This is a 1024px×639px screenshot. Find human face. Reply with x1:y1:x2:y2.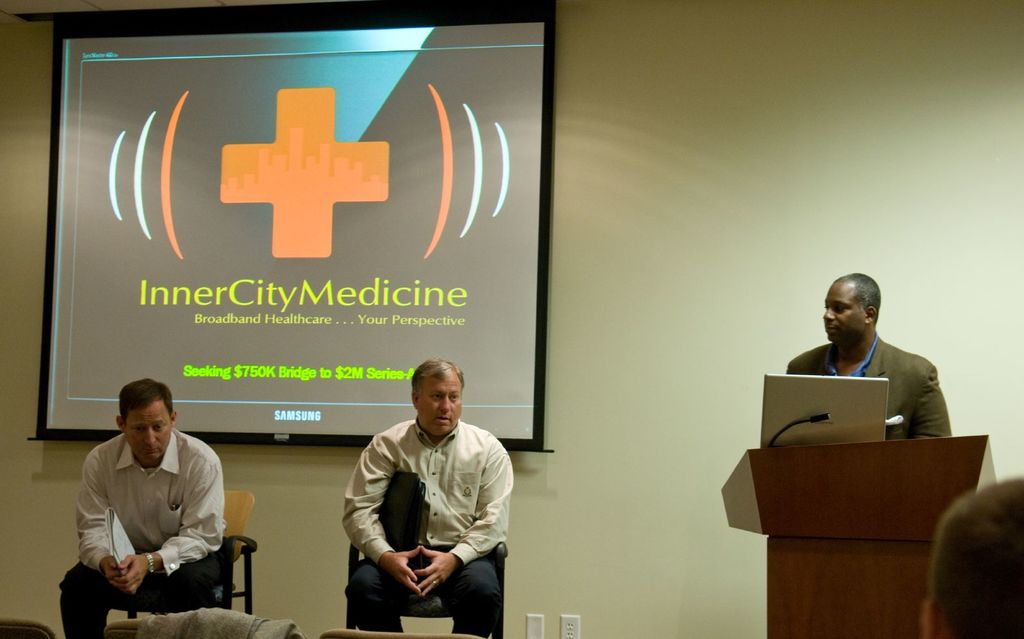
417:371:460:431.
